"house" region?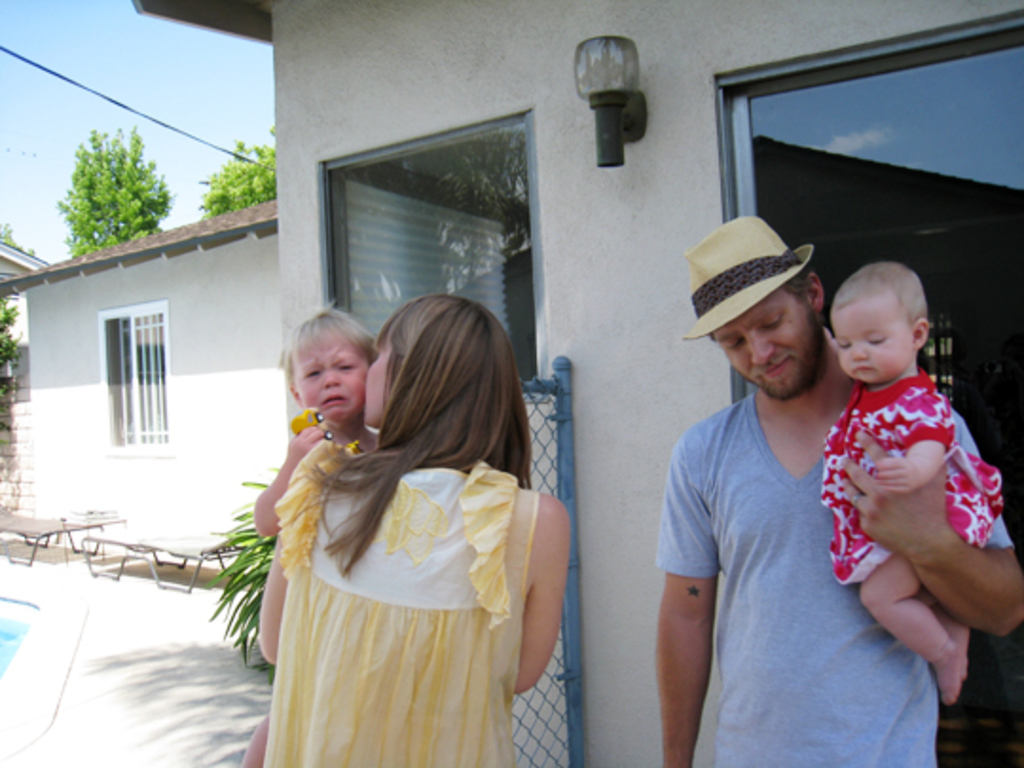
(x1=265, y1=0, x2=1022, y2=766)
